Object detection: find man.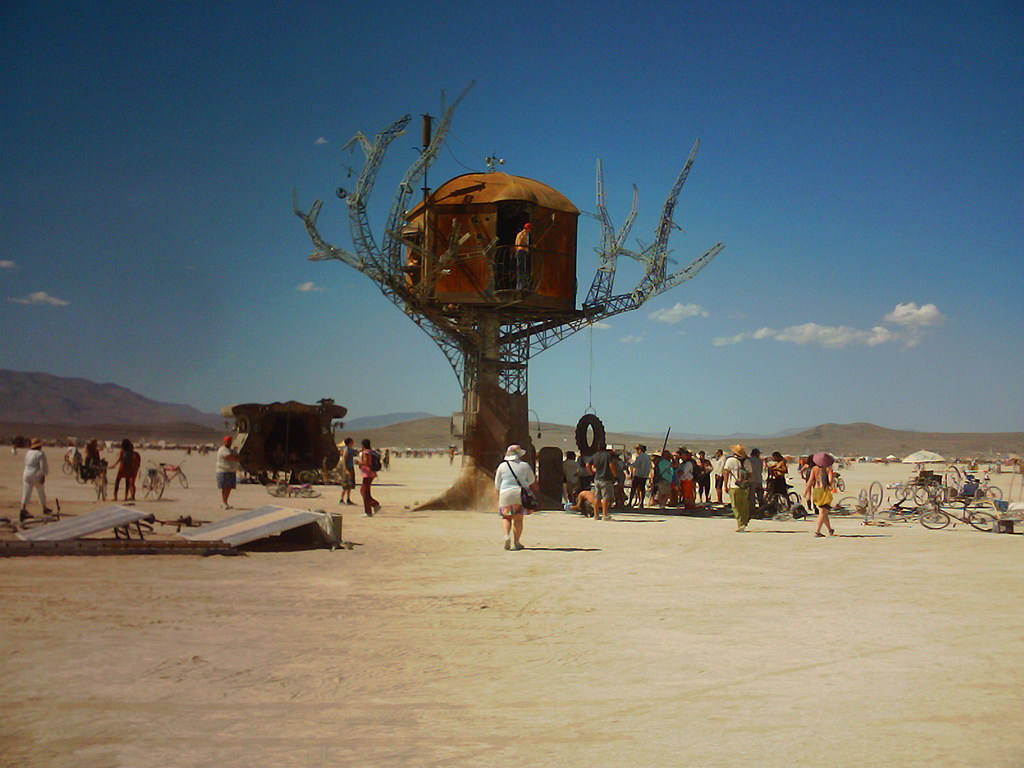
rect(356, 437, 382, 516).
